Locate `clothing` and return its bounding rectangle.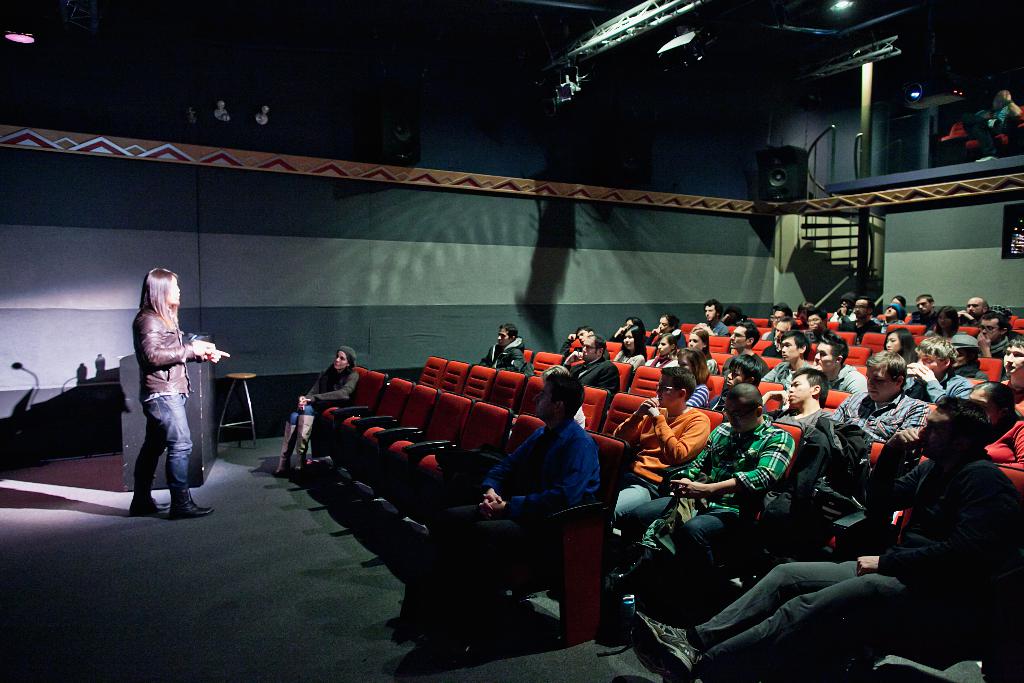
628/407/800/572.
